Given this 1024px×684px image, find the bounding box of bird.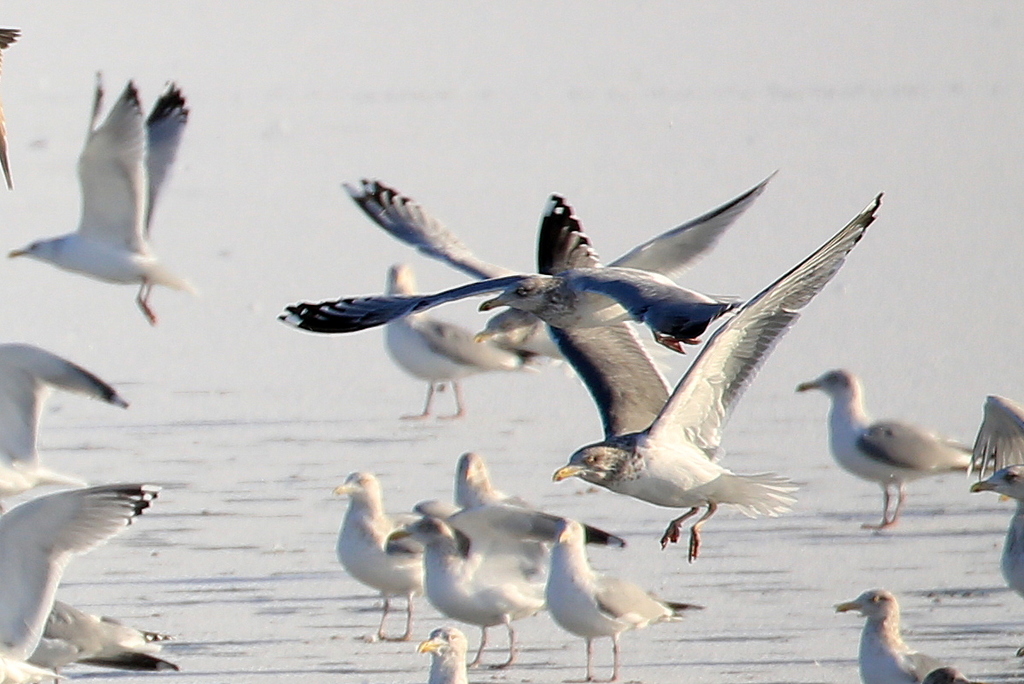
locate(834, 588, 987, 683).
